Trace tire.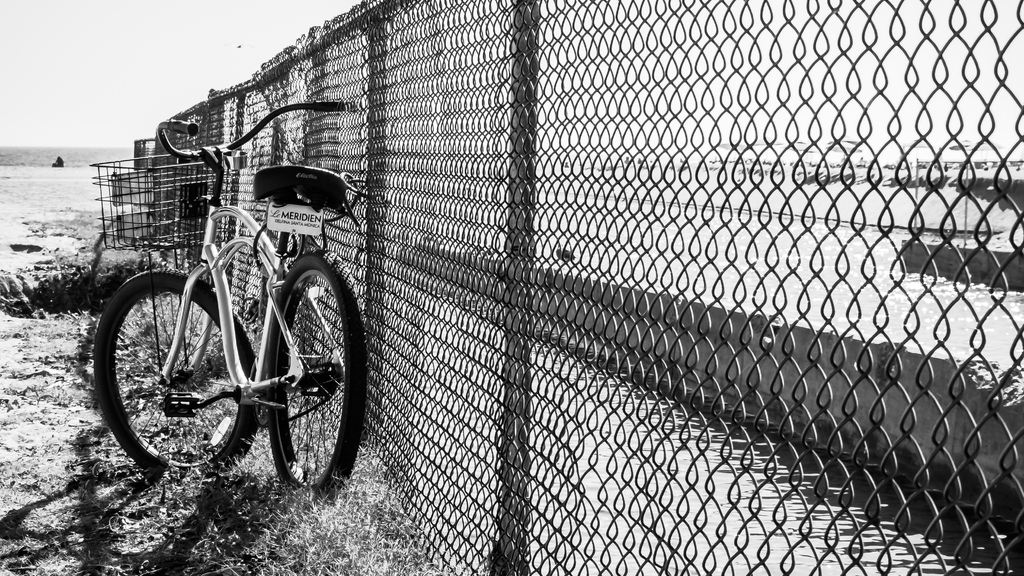
Traced to bbox(88, 266, 275, 481).
